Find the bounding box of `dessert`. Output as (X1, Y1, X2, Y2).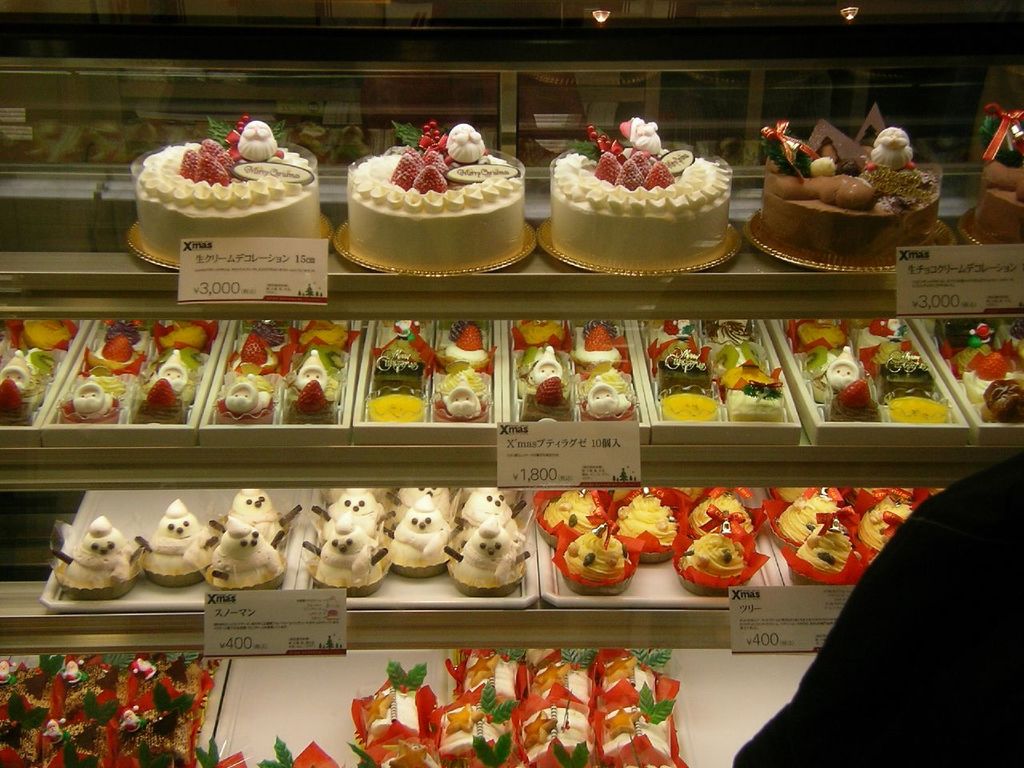
(517, 658, 583, 707).
